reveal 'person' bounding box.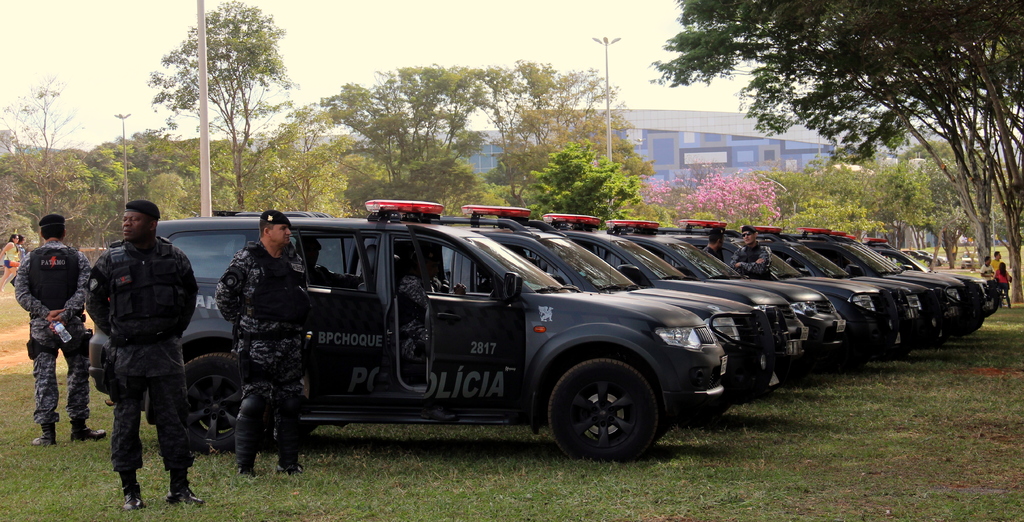
Revealed: left=990, top=251, right=1002, bottom=272.
